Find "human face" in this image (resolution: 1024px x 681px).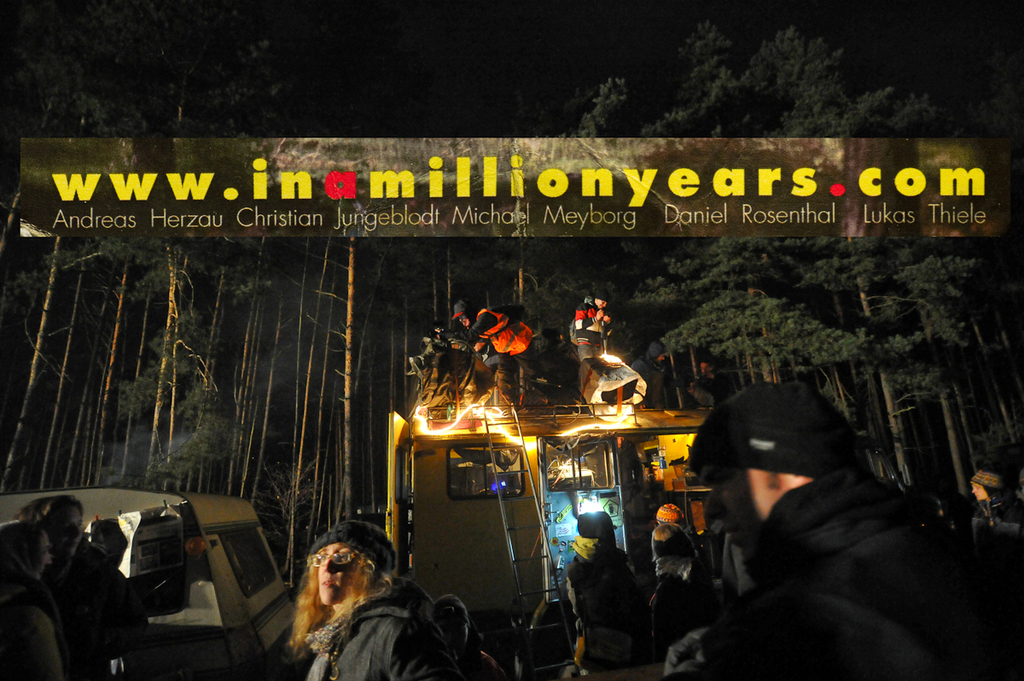
left=317, top=541, right=355, bottom=609.
